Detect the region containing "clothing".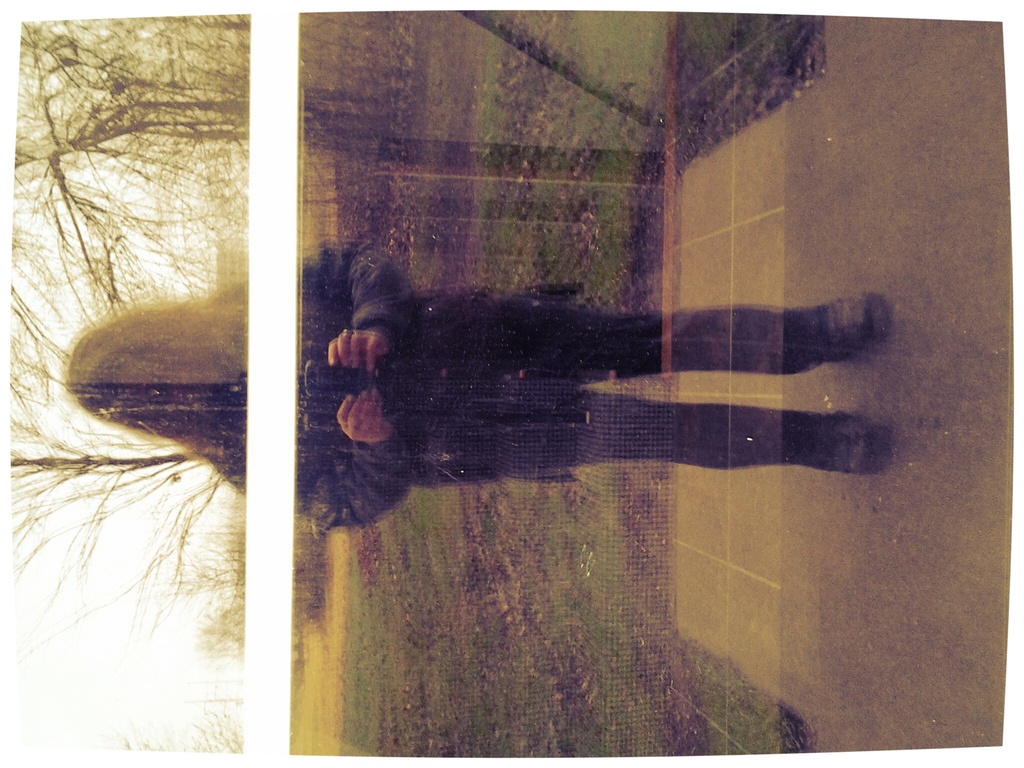
[300,256,758,536].
